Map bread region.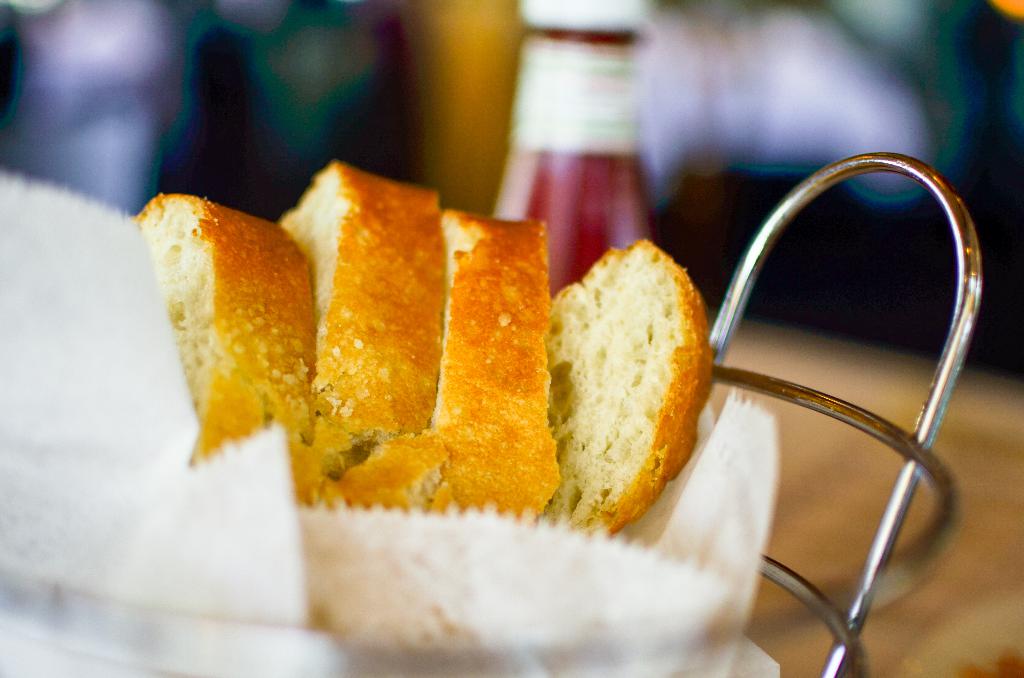
Mapped to <bbox>136, 192, 313, 498</bbox>.
